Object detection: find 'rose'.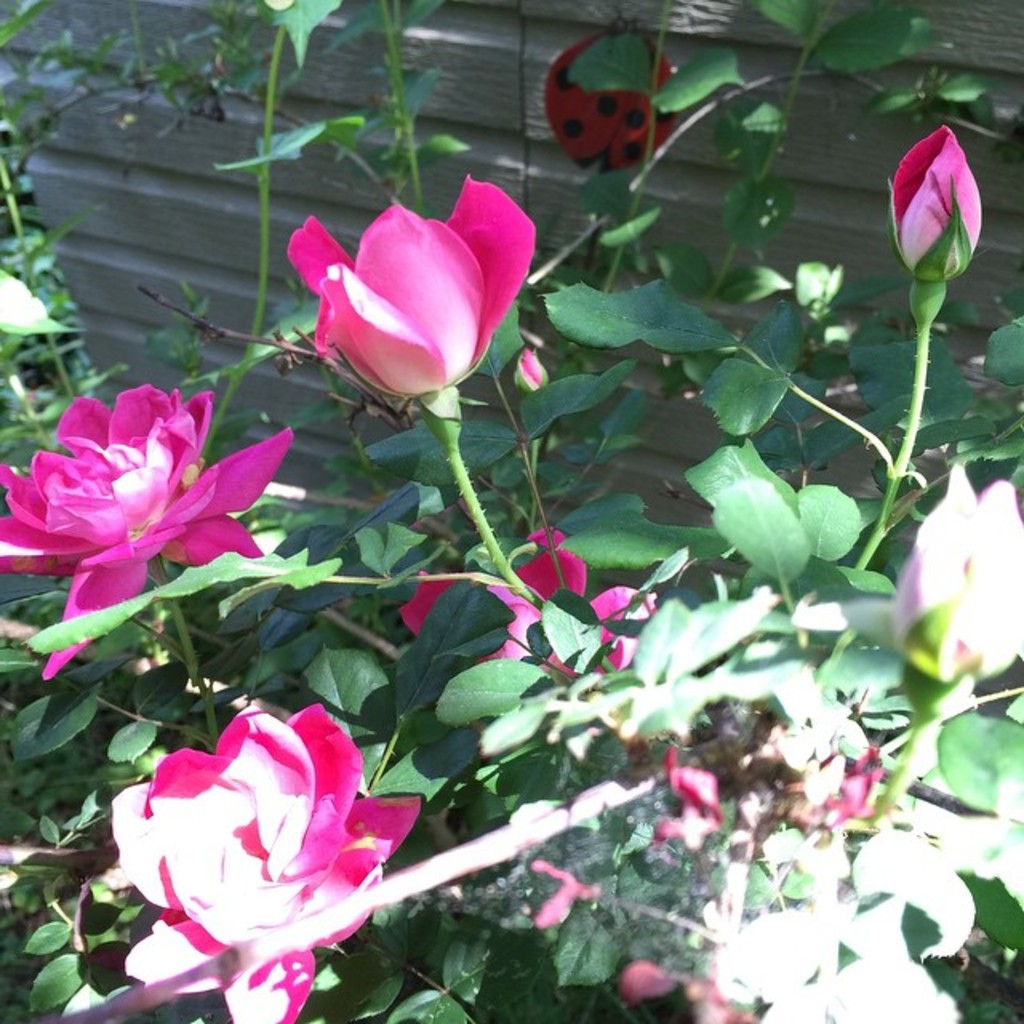
<box>102,701,416,1022</box>.
